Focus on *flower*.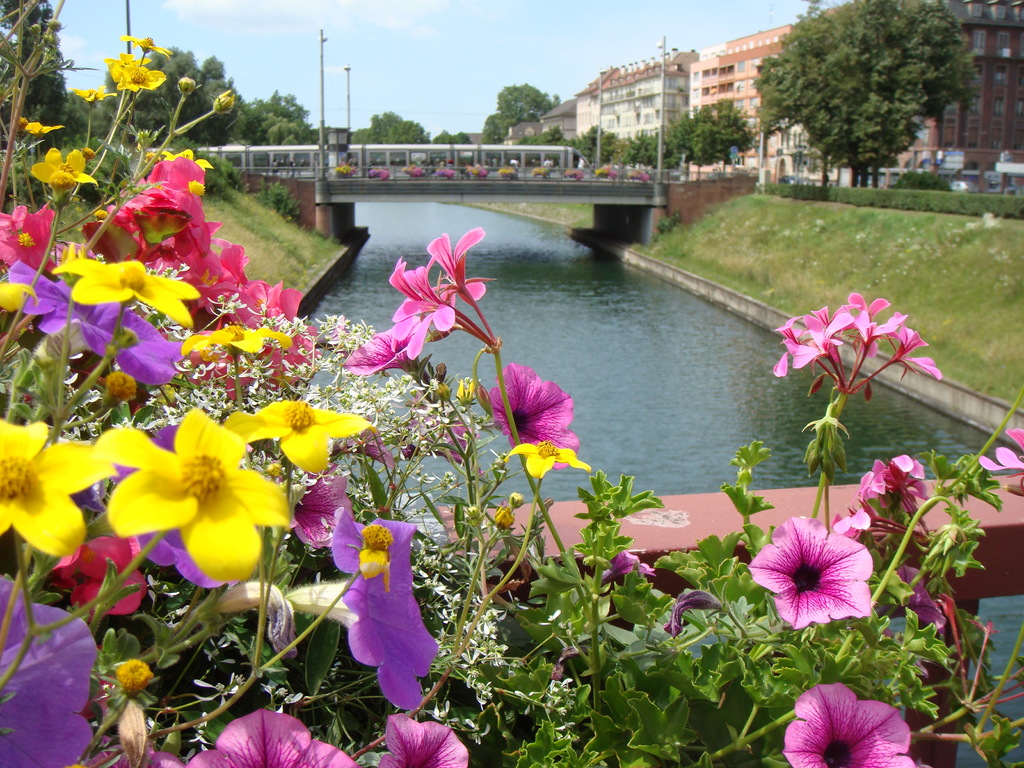
Focused at 431:227:492:333.
